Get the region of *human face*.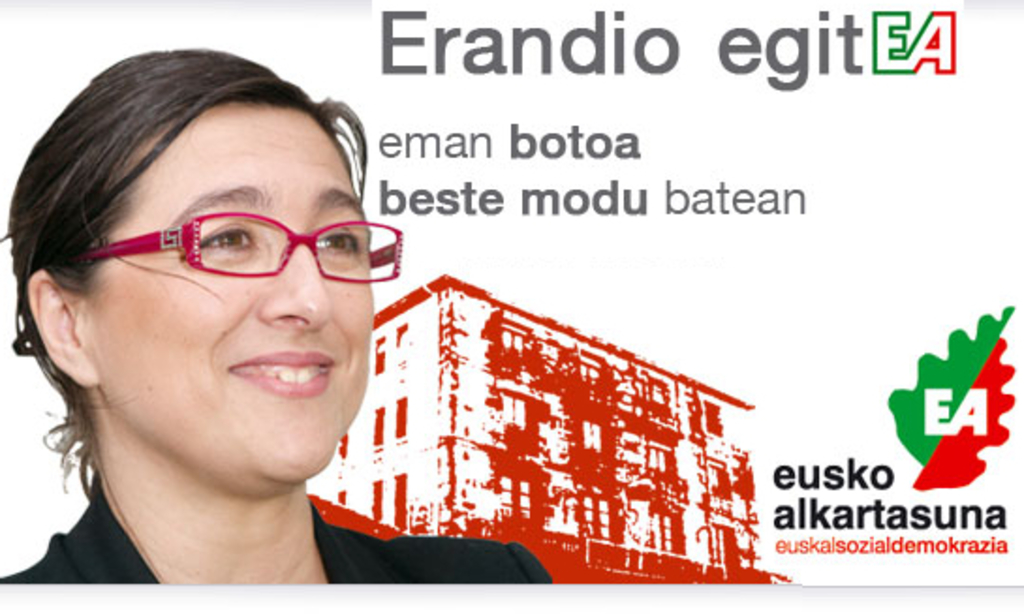
{"x1": 73, "y1": 101, "x2": 370, "y2": 490}.
